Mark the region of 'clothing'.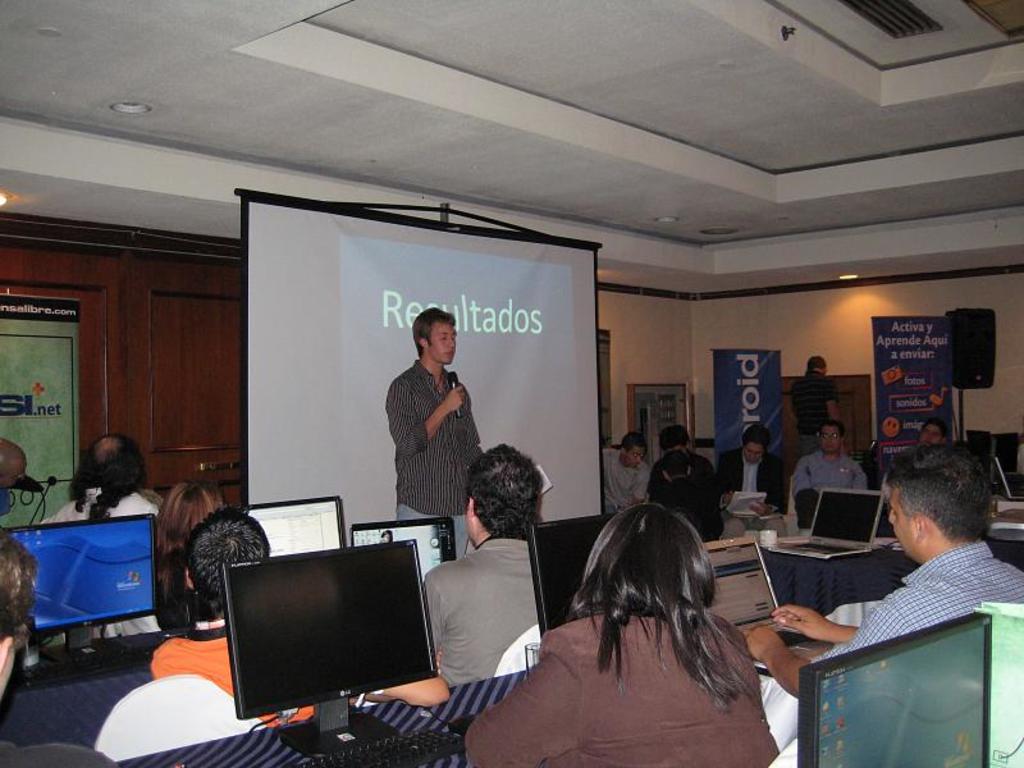
Region: x1=652 y1=475 x2=726 y2=543.
